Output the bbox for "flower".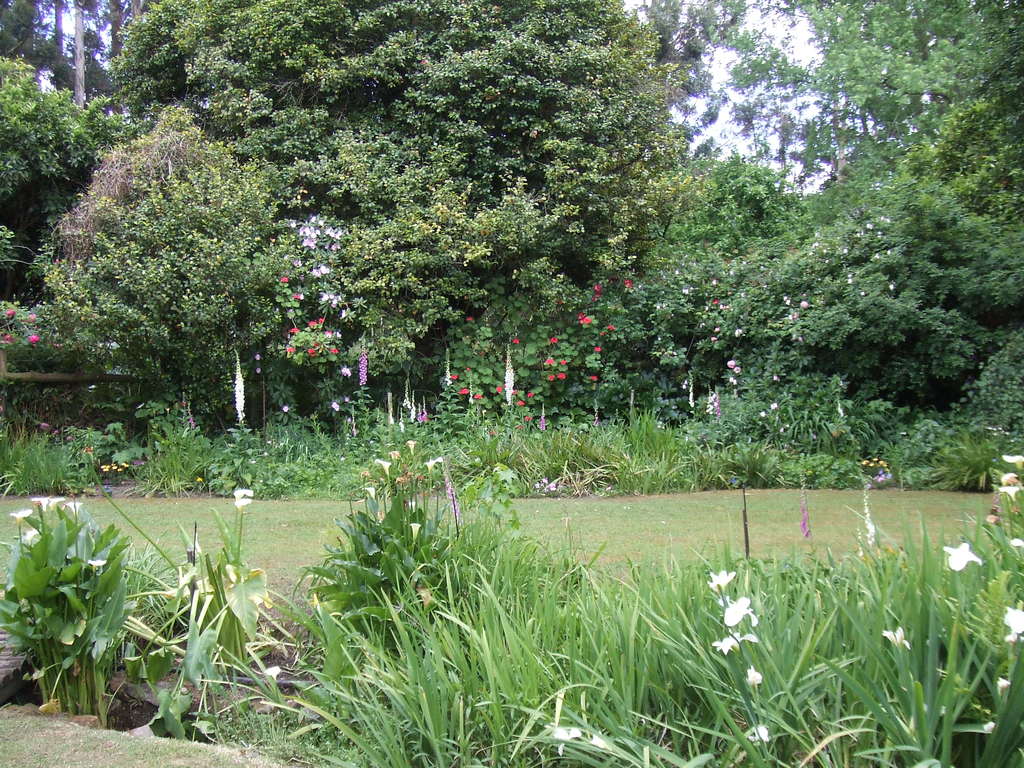
{"left": 883, "top": 625, "right": 909, "bottom": 646}.
